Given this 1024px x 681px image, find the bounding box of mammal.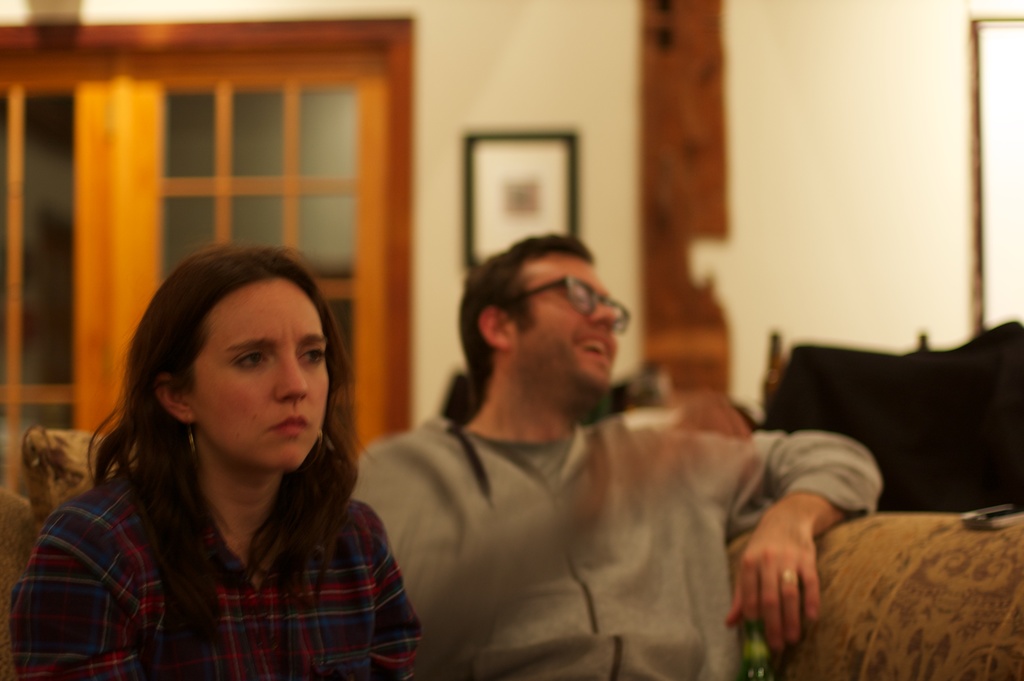
[left=351, top=230, right=882, bottom=680].
